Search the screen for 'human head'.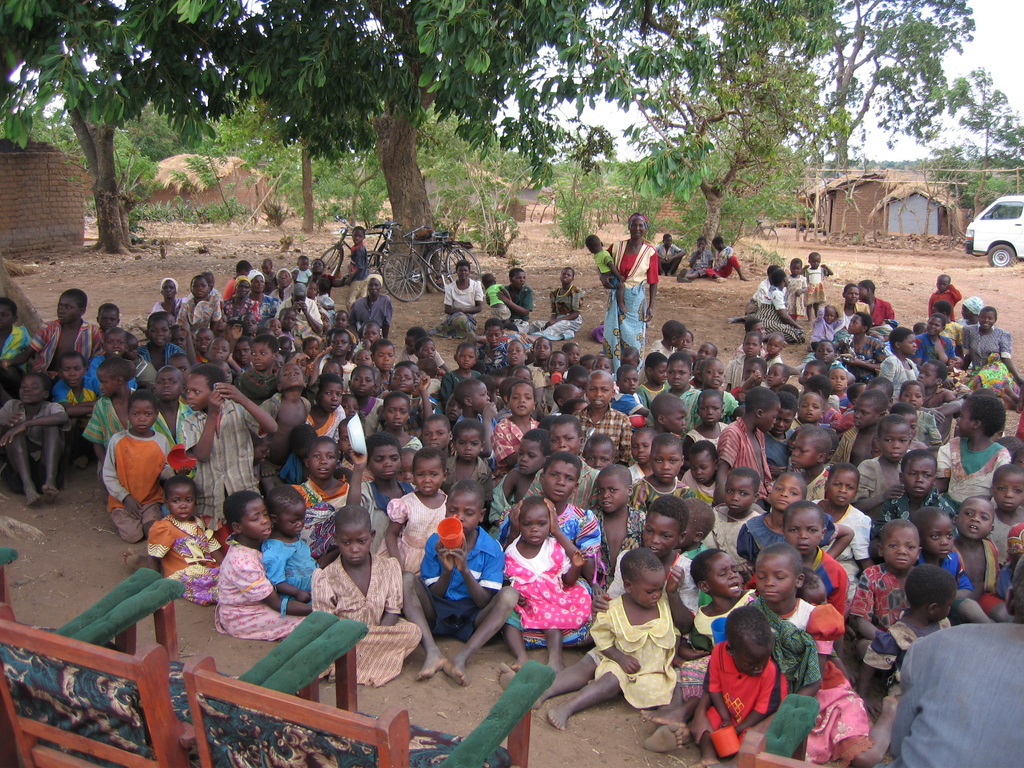
Found at box=[452, 378, 492, 415].
